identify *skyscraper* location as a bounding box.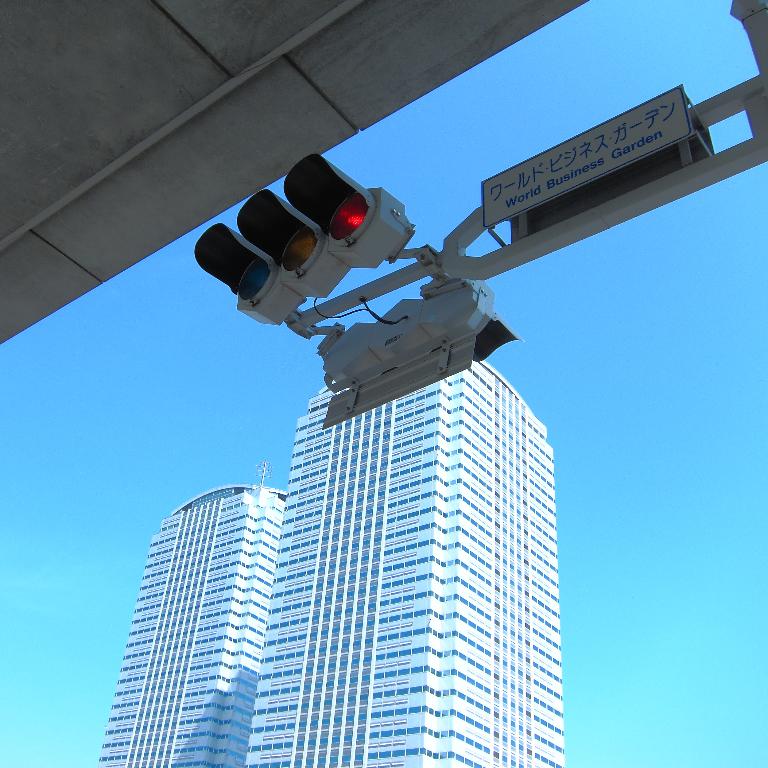
bbox=[239, 353, 577, 767].
